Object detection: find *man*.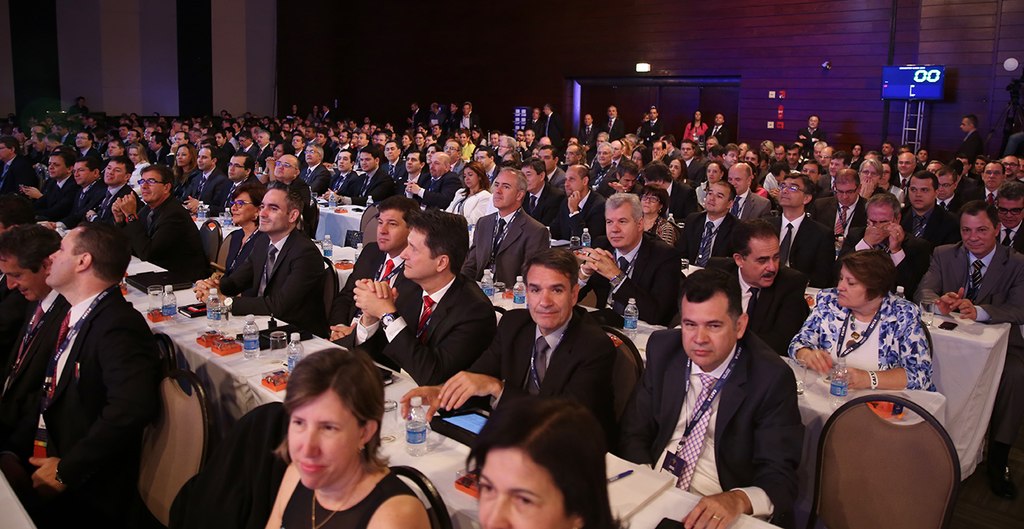
rect(958, 118, 984, 154).
